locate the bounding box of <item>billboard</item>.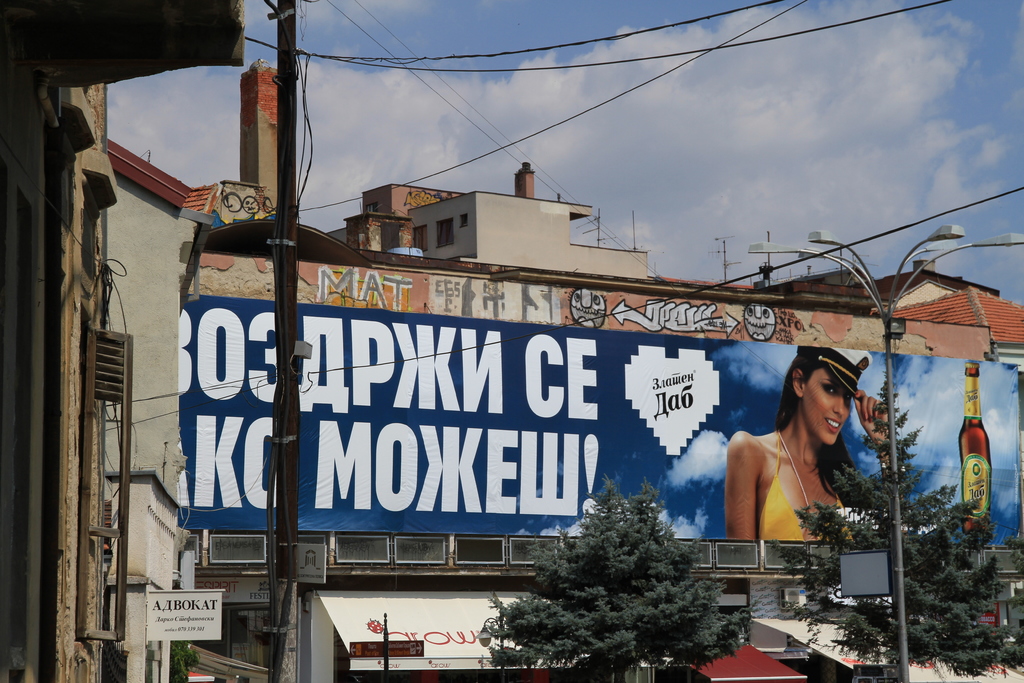
Bounding box: pyautogui.locateOnScreen(147, 588, 220, 641).
